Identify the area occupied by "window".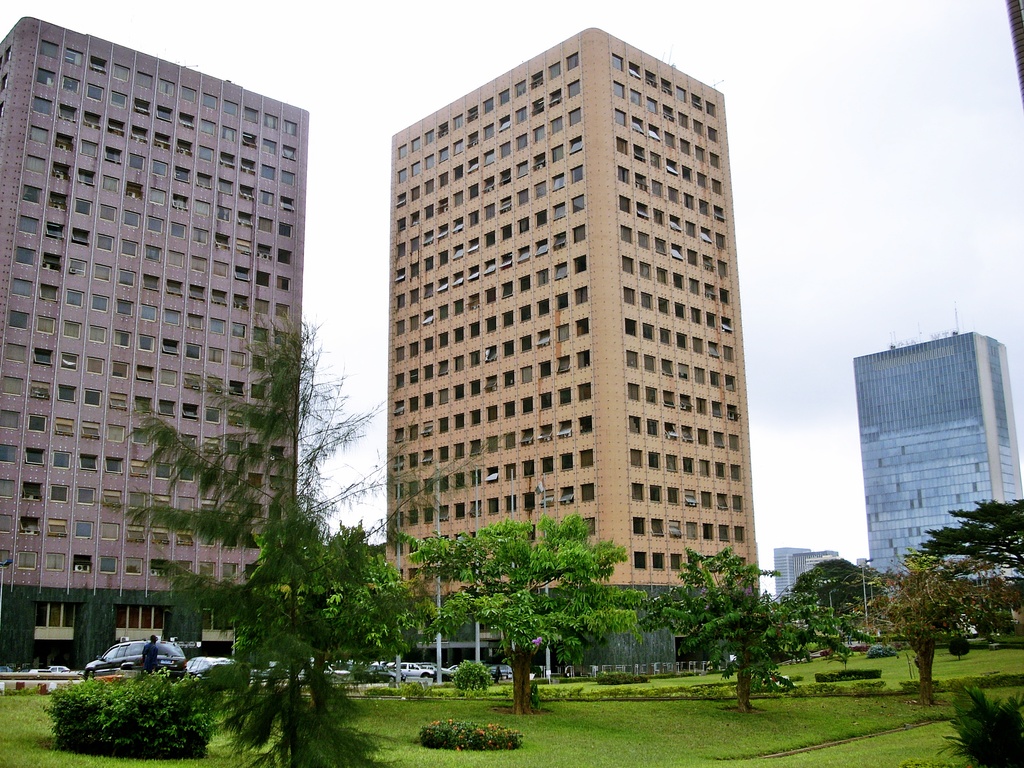
Area: <region>485, 374, 502, 392</region>.
